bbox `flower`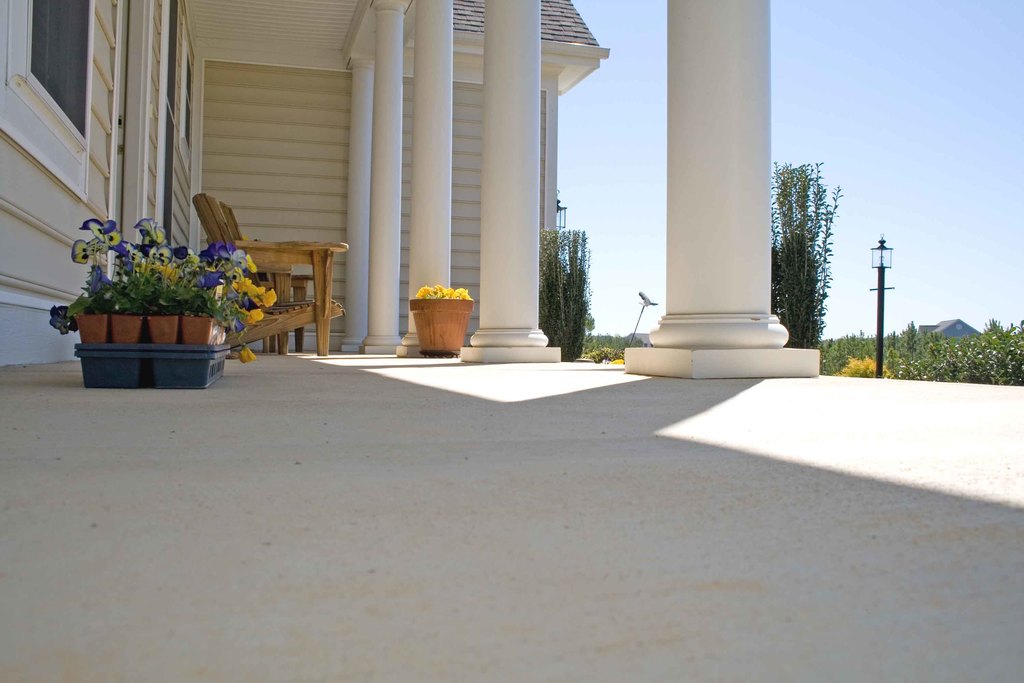
{"left": 230, "top": 288, "right": 262, "bottom": 322}
